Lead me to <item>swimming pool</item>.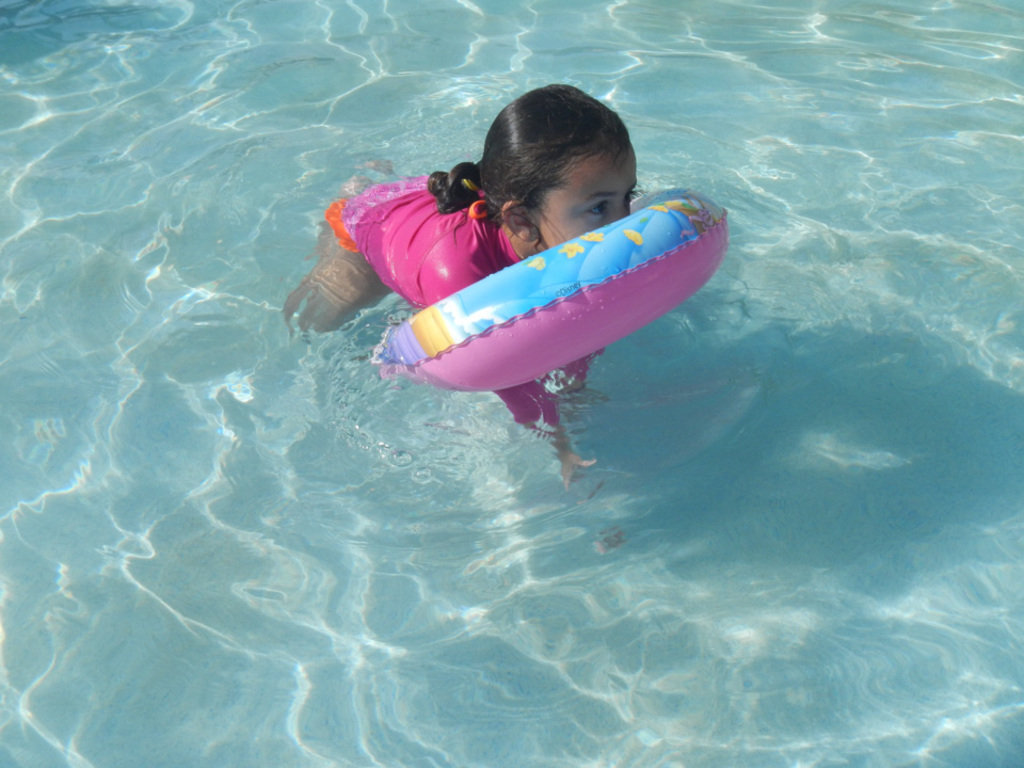
Lead to 0, 0, 1023, 767.
